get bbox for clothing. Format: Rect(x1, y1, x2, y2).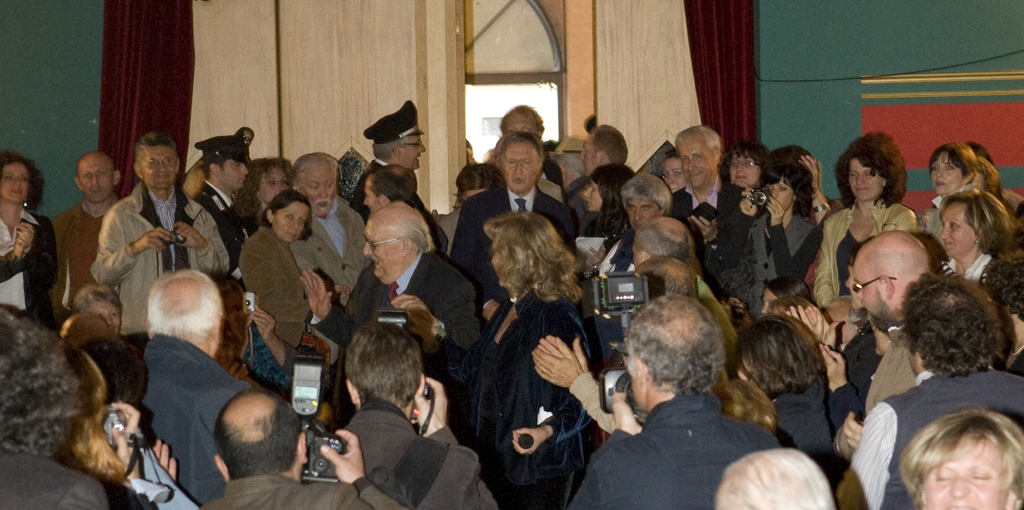
Rect(436, 197, 461, 258).
